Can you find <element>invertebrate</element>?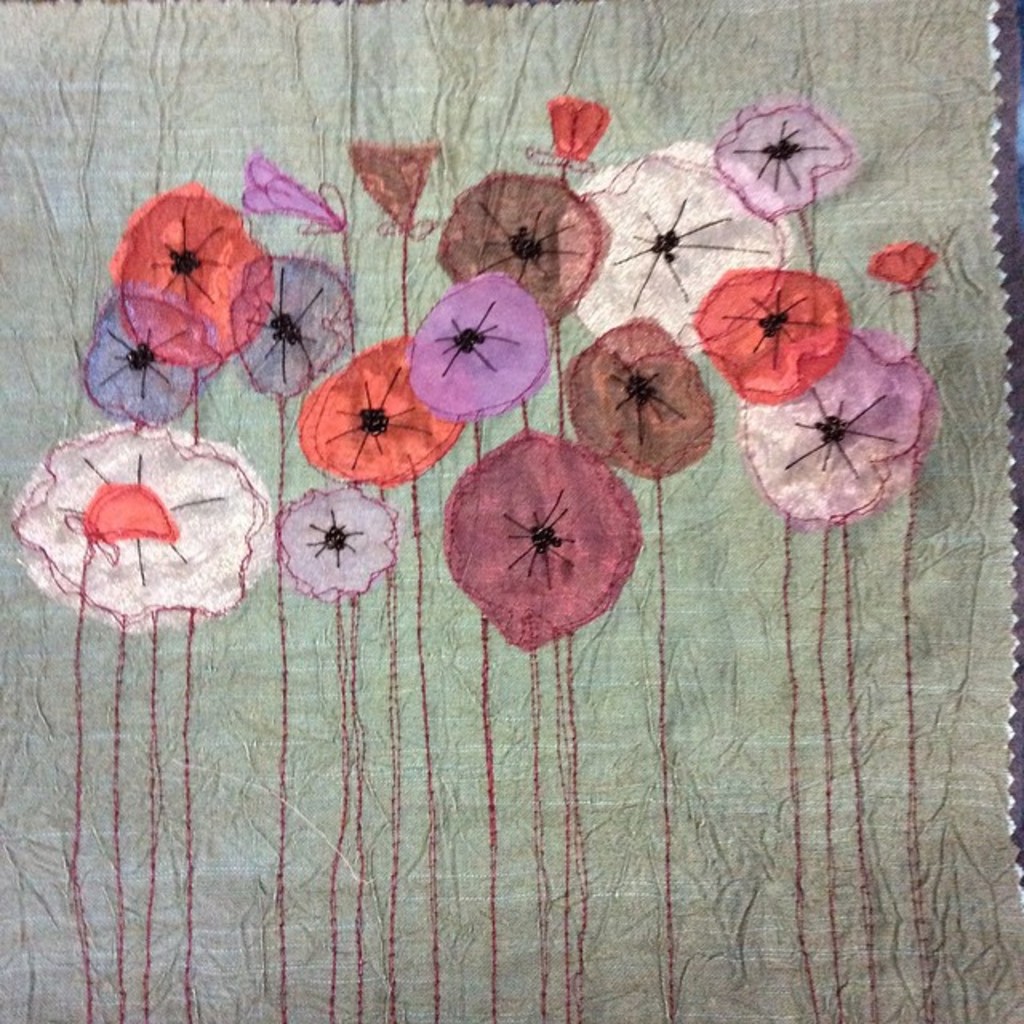
Yes, bounding box: rect(98, 318, 195, 402).
